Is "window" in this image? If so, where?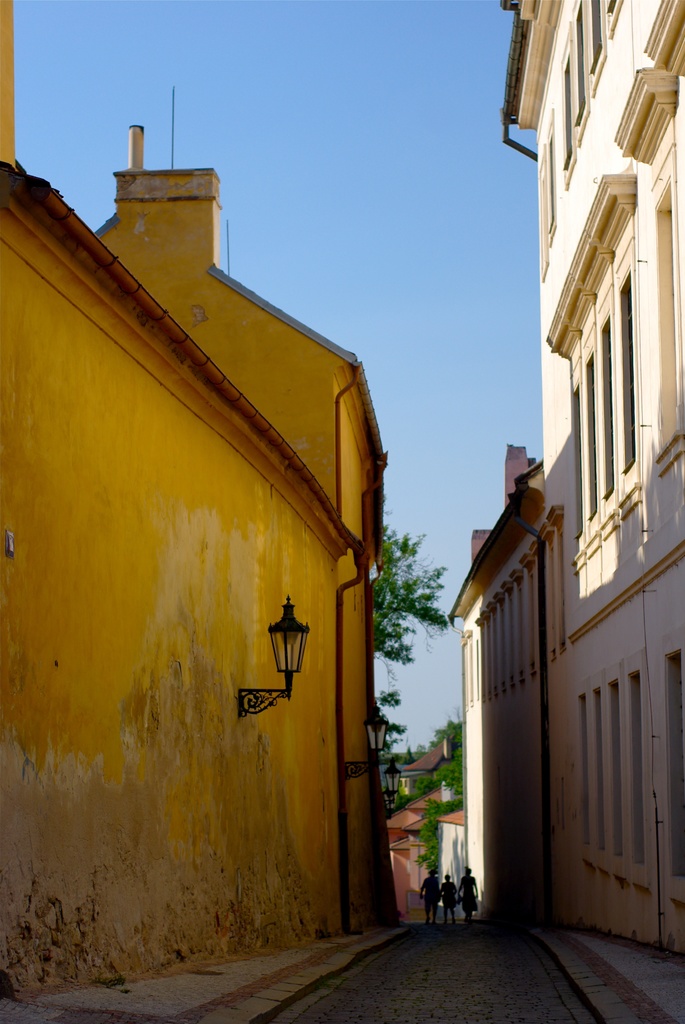
Yes, at x1=622, y1=651, x2=649, y2=887.
